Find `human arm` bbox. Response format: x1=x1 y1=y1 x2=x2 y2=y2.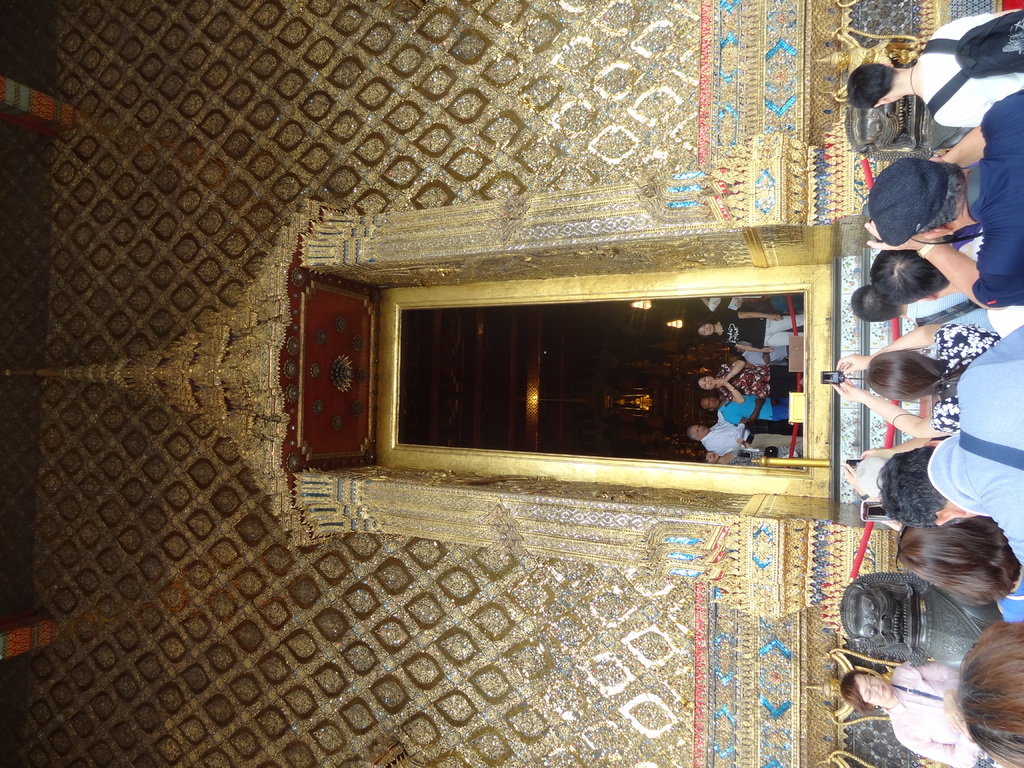
x1=833 y1=319 x2=1004 y2=365.
